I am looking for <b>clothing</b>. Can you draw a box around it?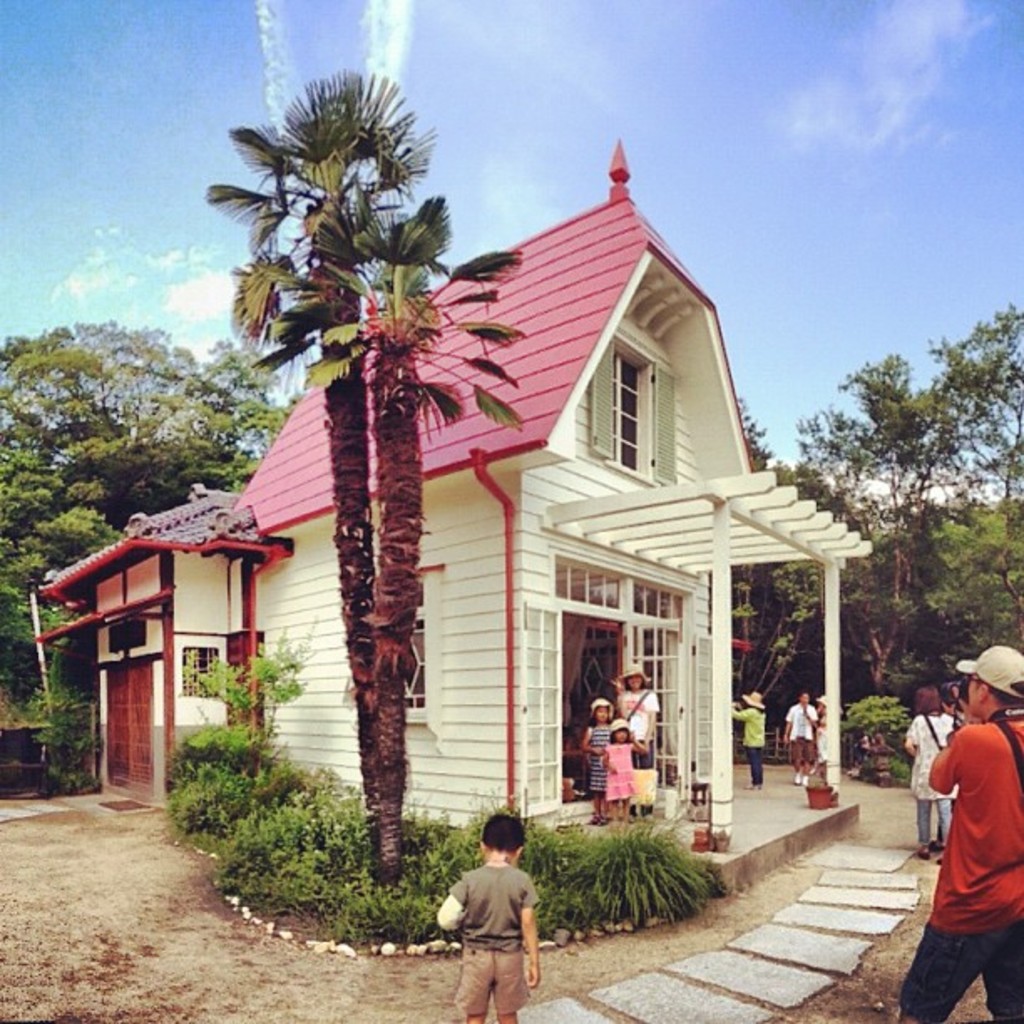
Sure, the bounding box is [left=897, top=708, right=1022, bottom=1021].
